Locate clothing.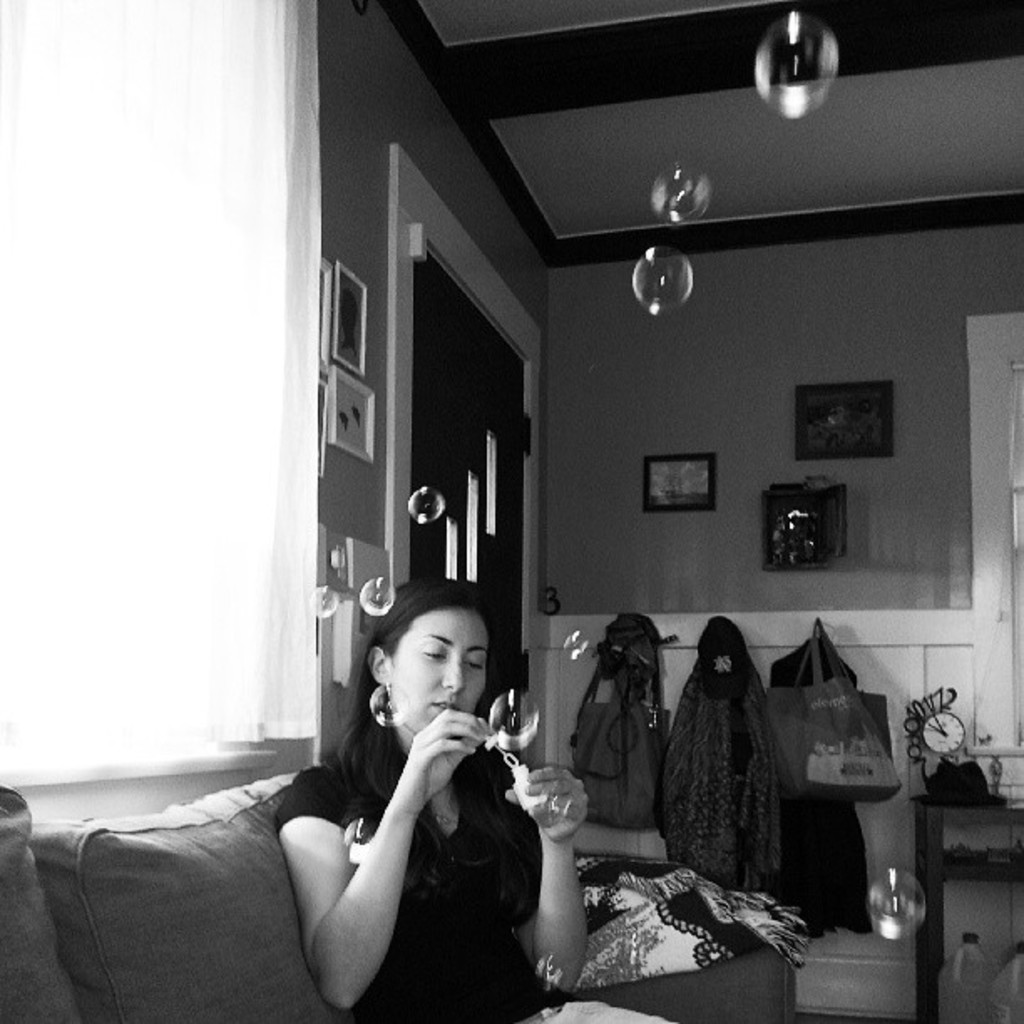
Bounding box: bbox=(261, 765, 674, 1022).
